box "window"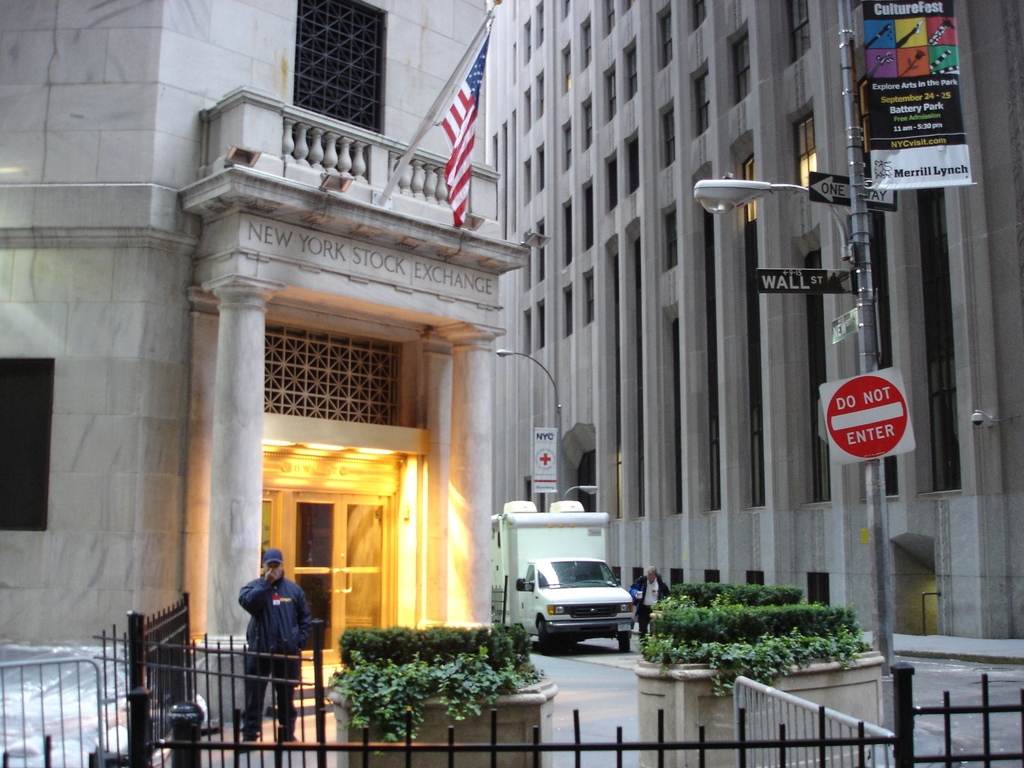
(582,93,596,151)
